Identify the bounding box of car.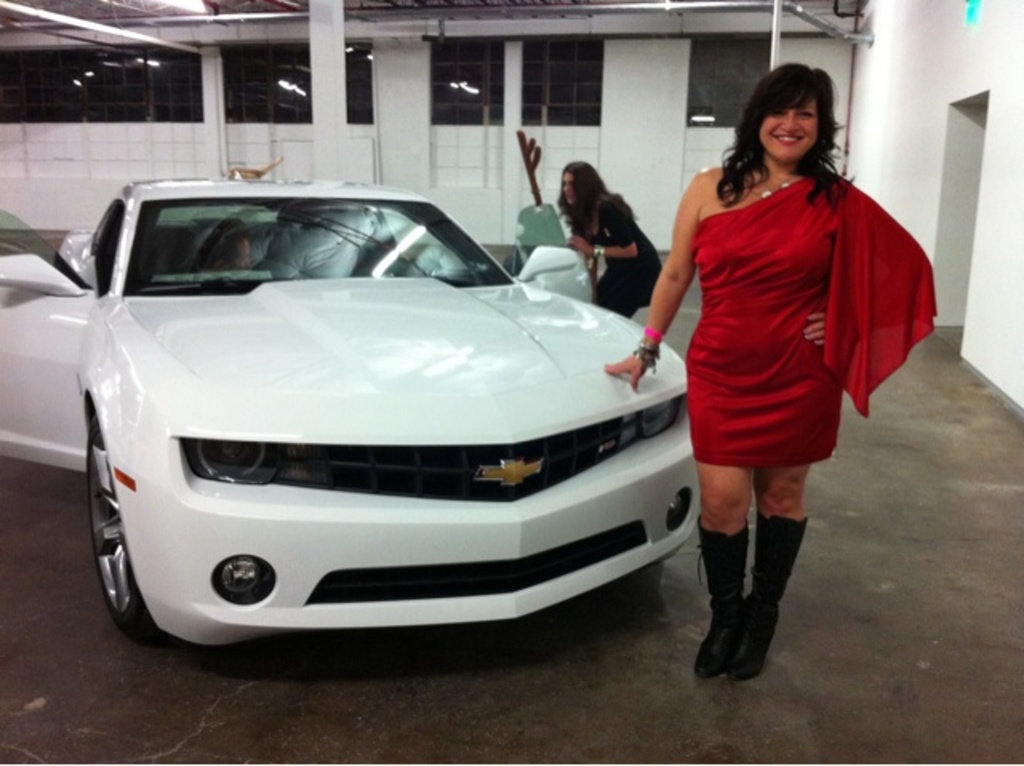
[x1=26, y1=173, x2=710, y2=657].
